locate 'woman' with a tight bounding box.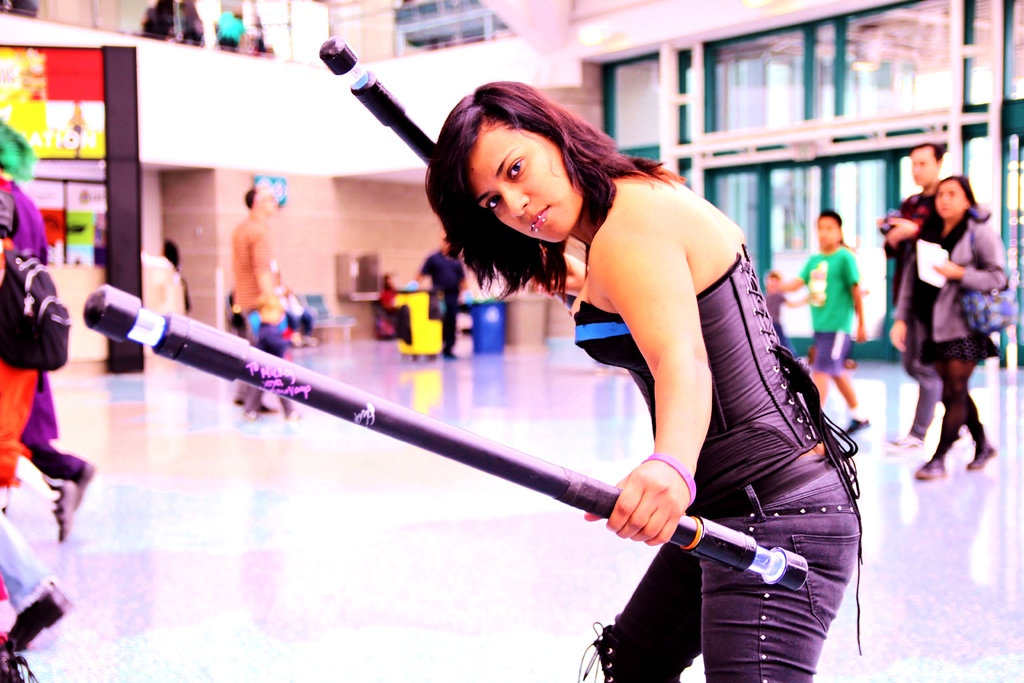
box=[415, 83, 859, 682].
